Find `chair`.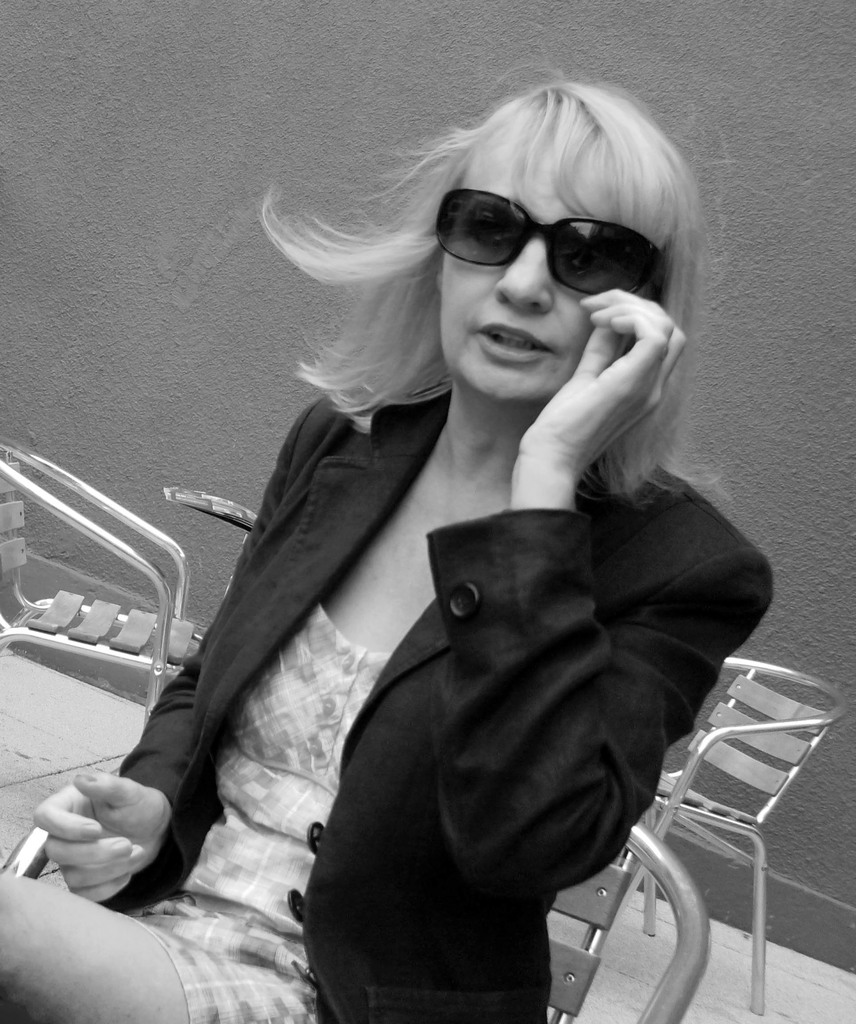
bbox=(644, 678, 853, 1020).
